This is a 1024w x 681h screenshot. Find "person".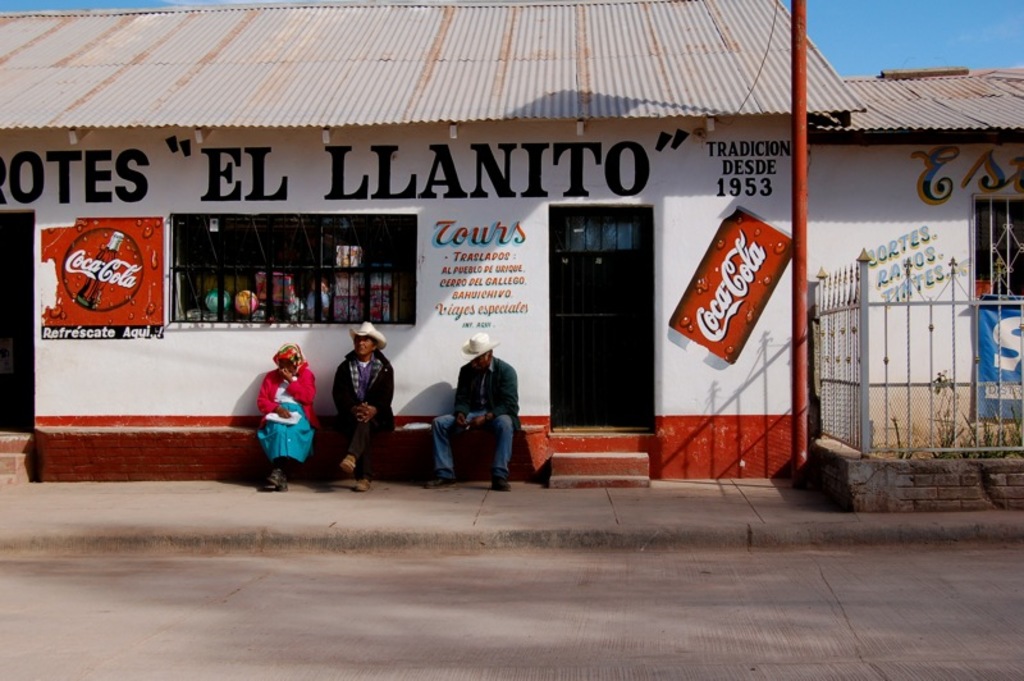
Bounding box: (333,319,387,483).
